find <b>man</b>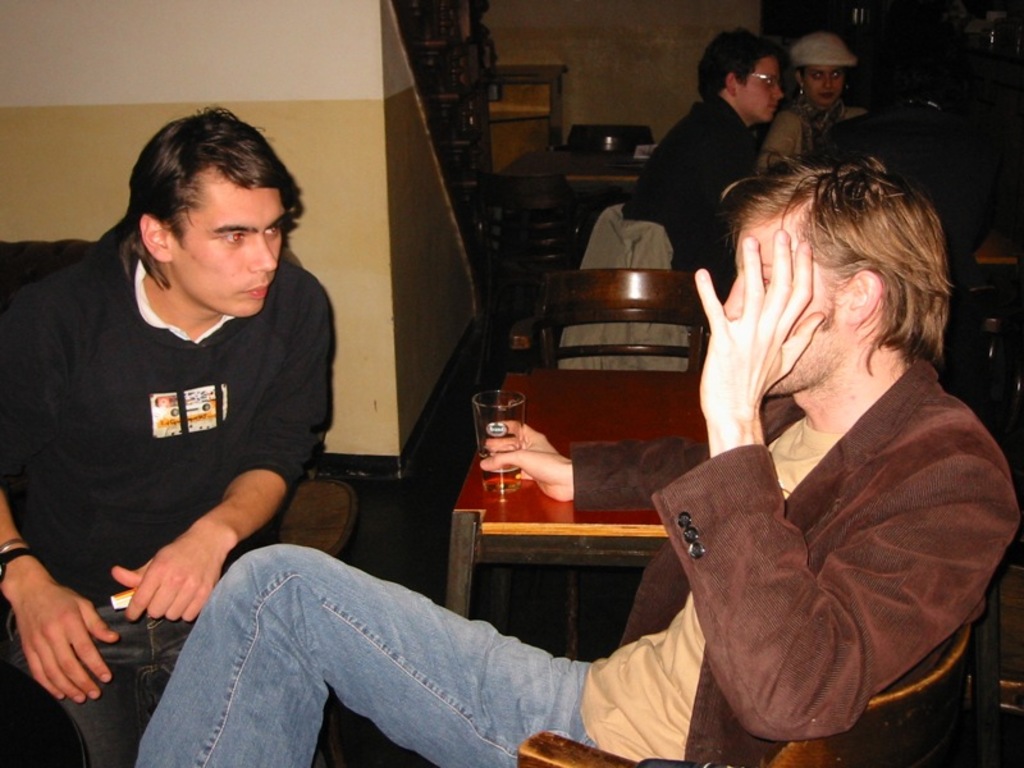
8:114:364:700
